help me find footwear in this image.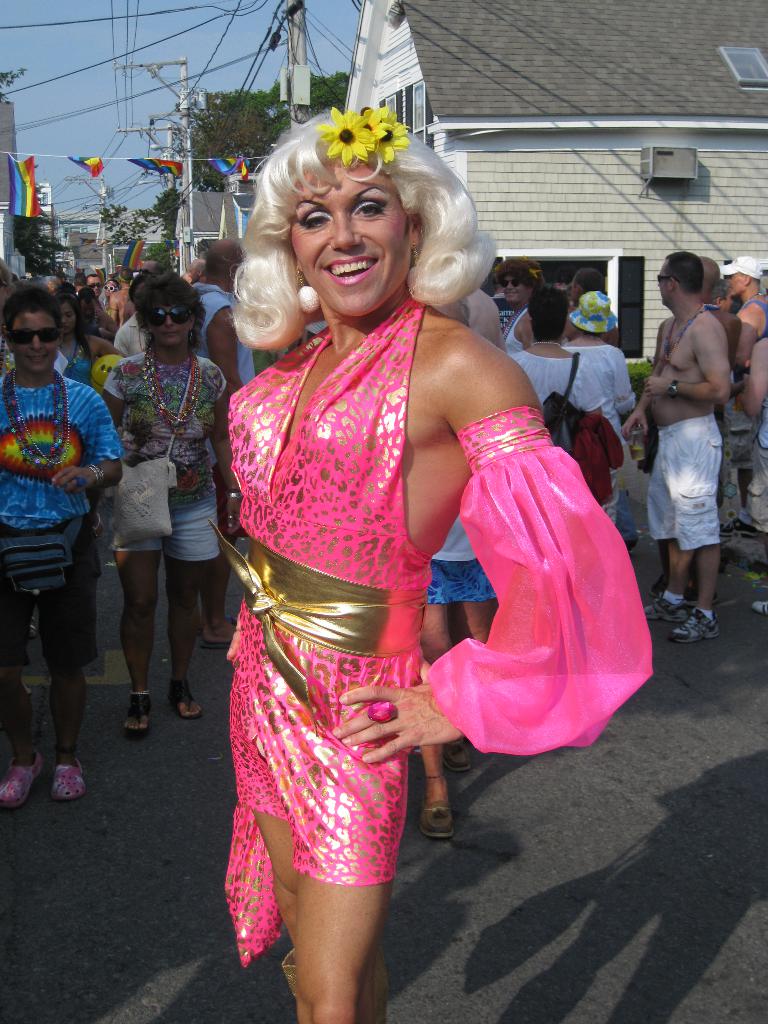
Found it: <region>717, 515, 758, 535</region>.
